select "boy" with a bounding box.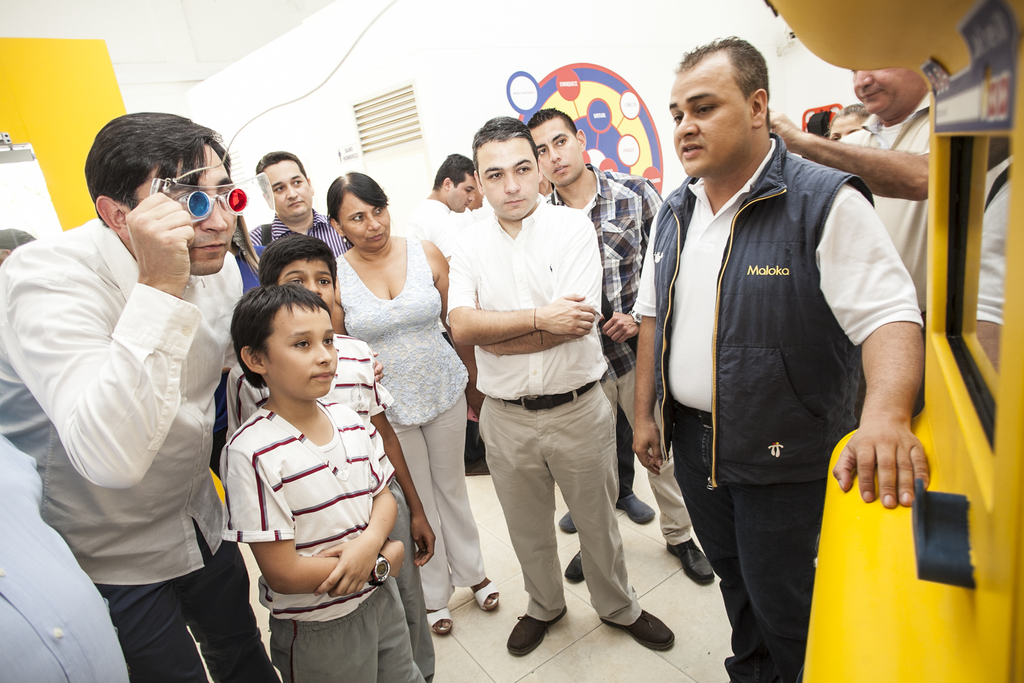
218 283 429 682.
